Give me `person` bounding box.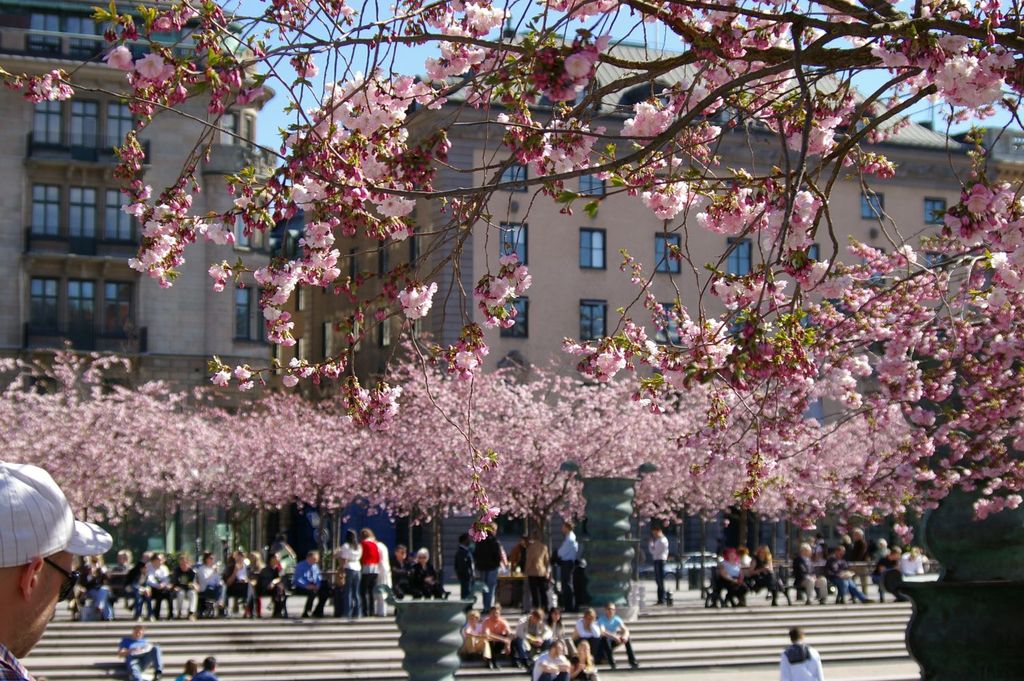
[114,620,171,680].
